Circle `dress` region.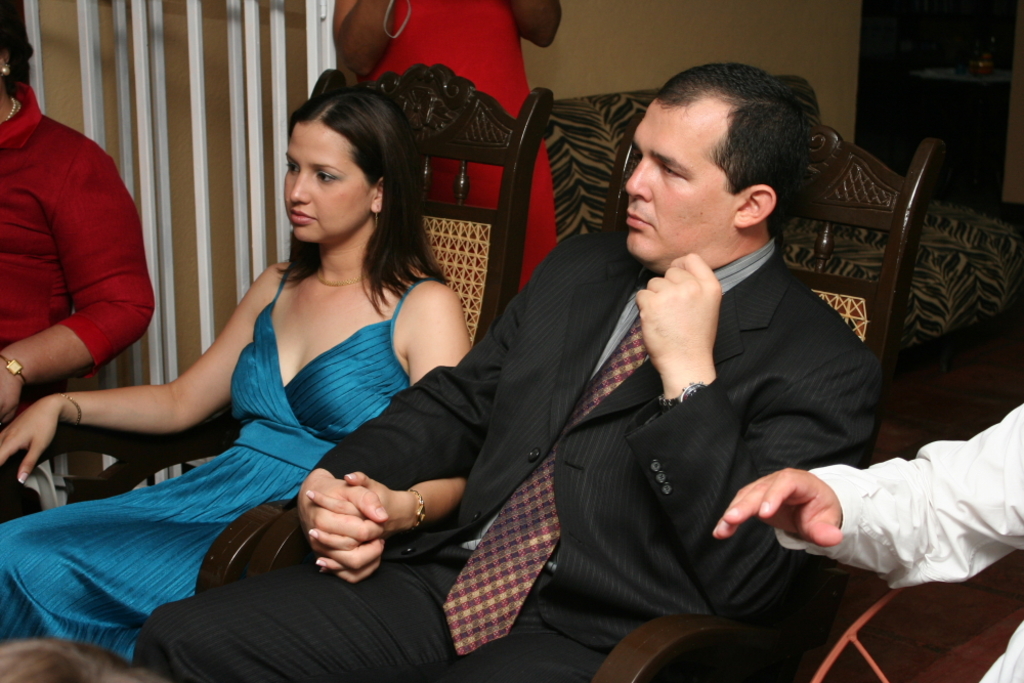
Region: bbox=[371, 0, 557, 291].
